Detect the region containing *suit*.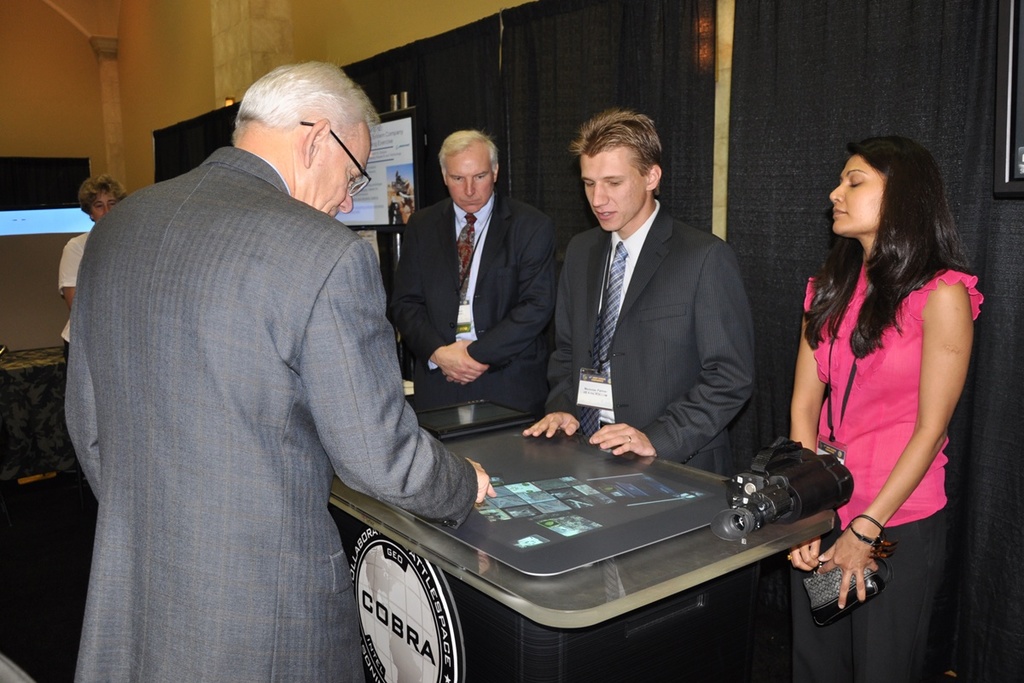
[x1=542, y1=139, x2=777, y2=492].
